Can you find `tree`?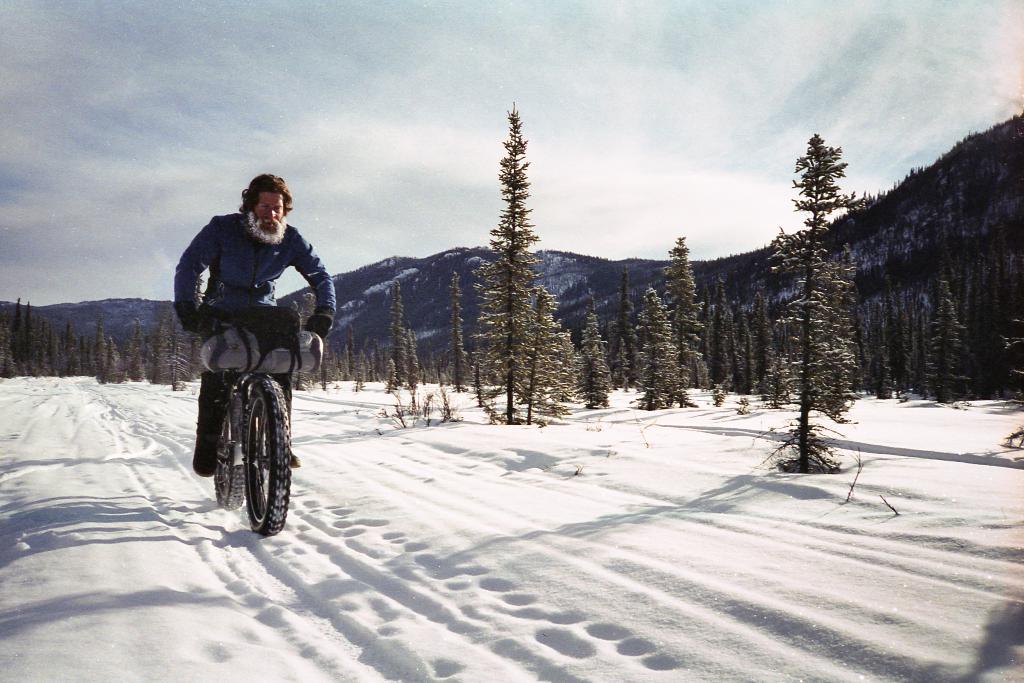
Yes, bounding box: (left=467, top=104, right=592, bottom=425).
